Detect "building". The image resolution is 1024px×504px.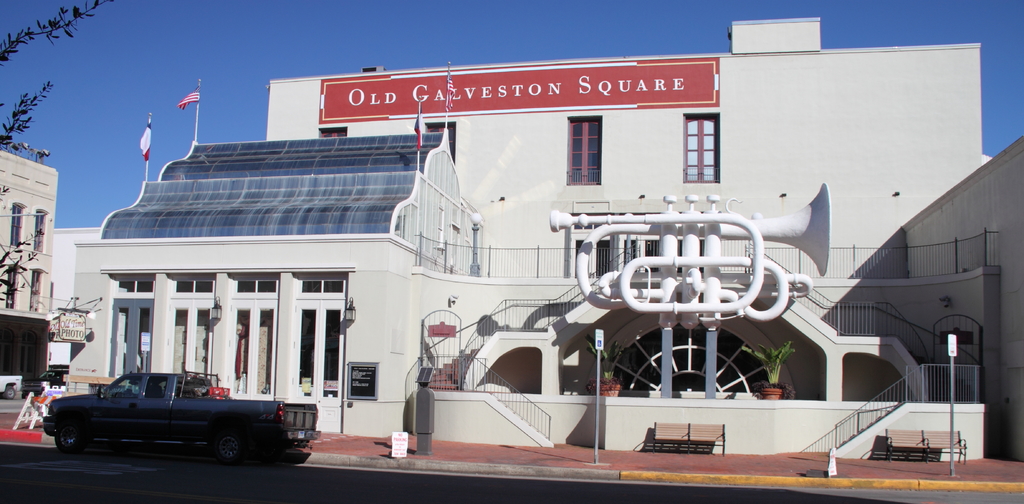
bbox(1, 156, 58, 372).
